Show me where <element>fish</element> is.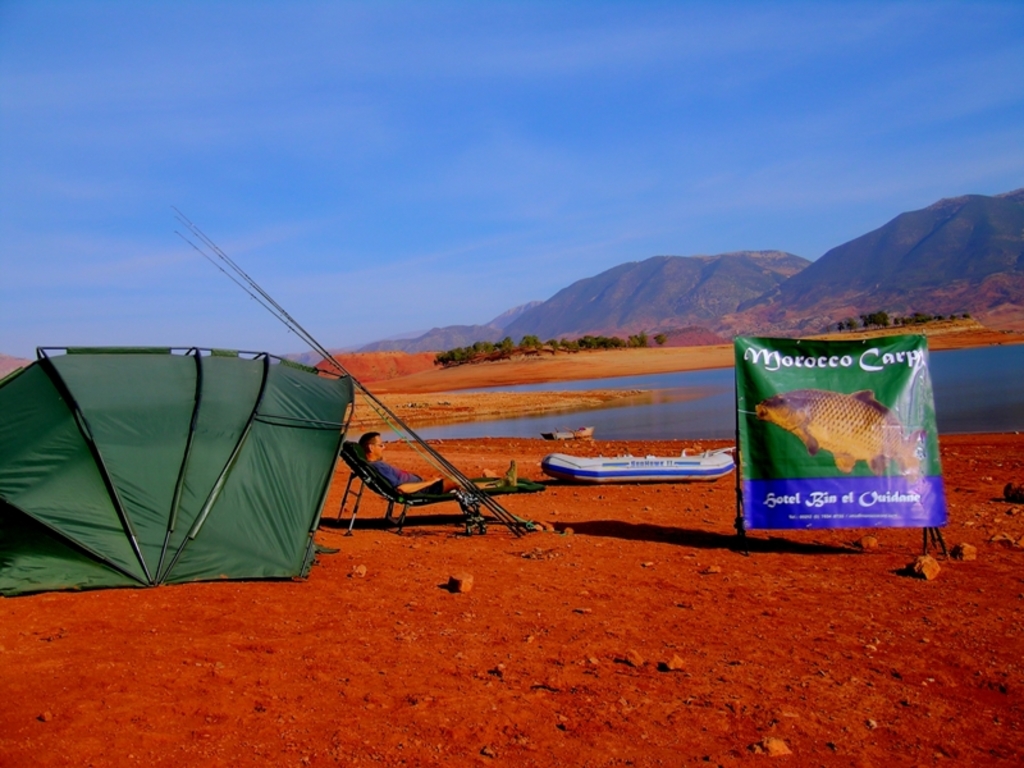
<element>fish</element> is at x1=741 y1=384 x2=931 y2=480.
